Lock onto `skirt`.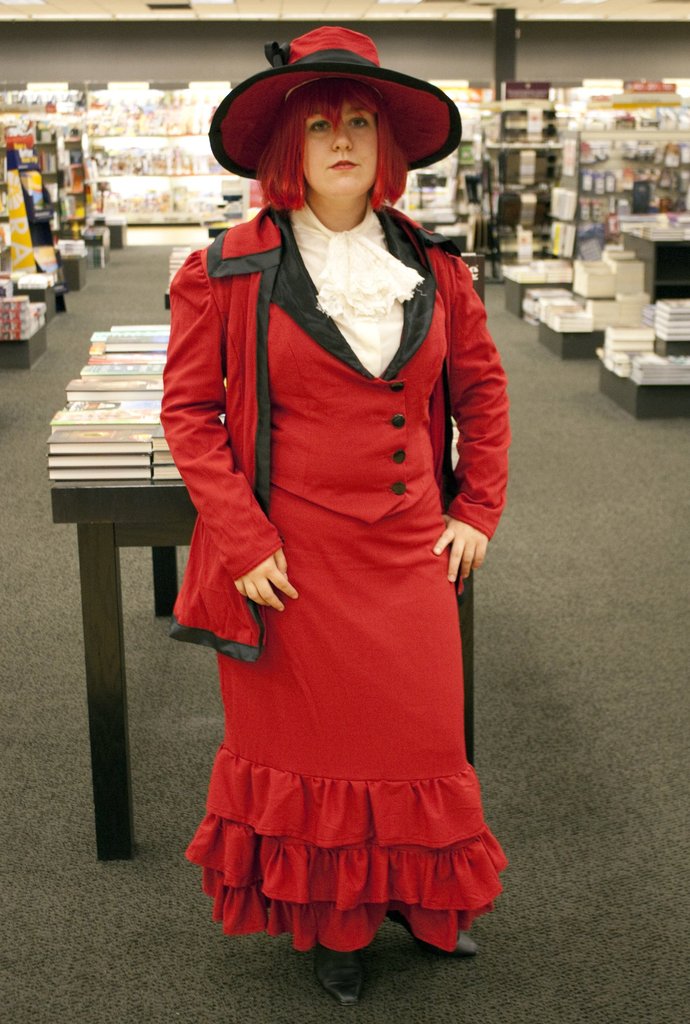
Locked: {"left": 183, "top": 490, "right": 513, "bottom": 957}.
